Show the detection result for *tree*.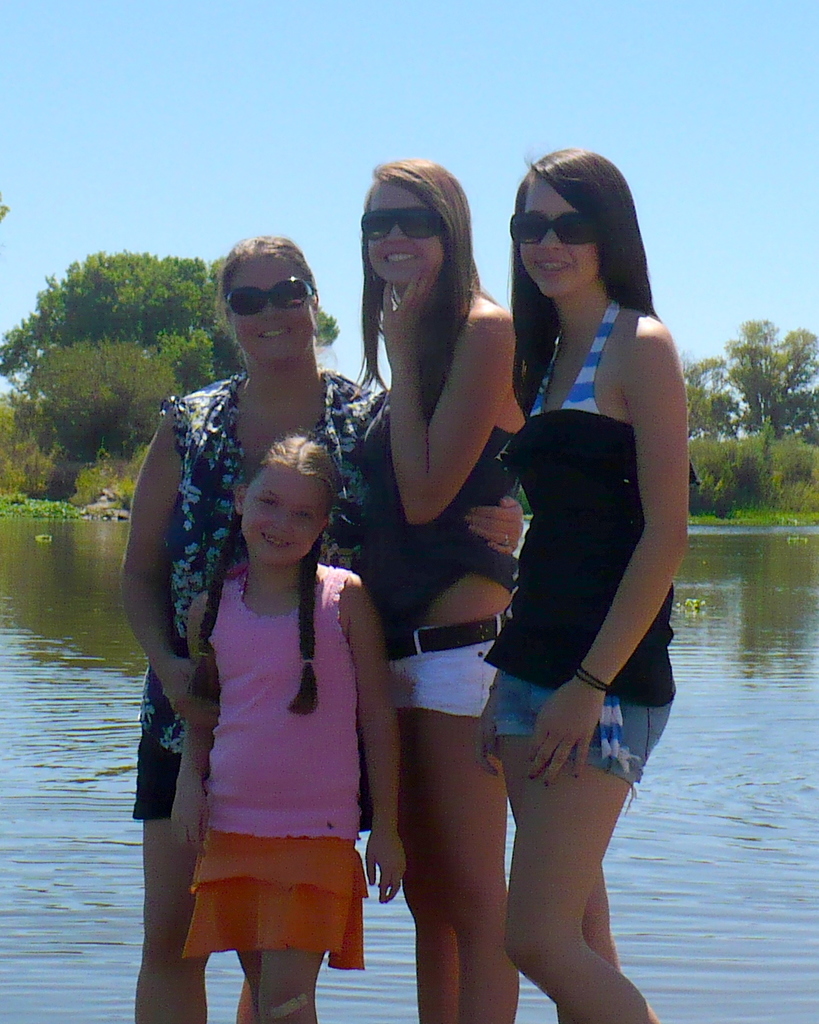
710:315:818:443.
